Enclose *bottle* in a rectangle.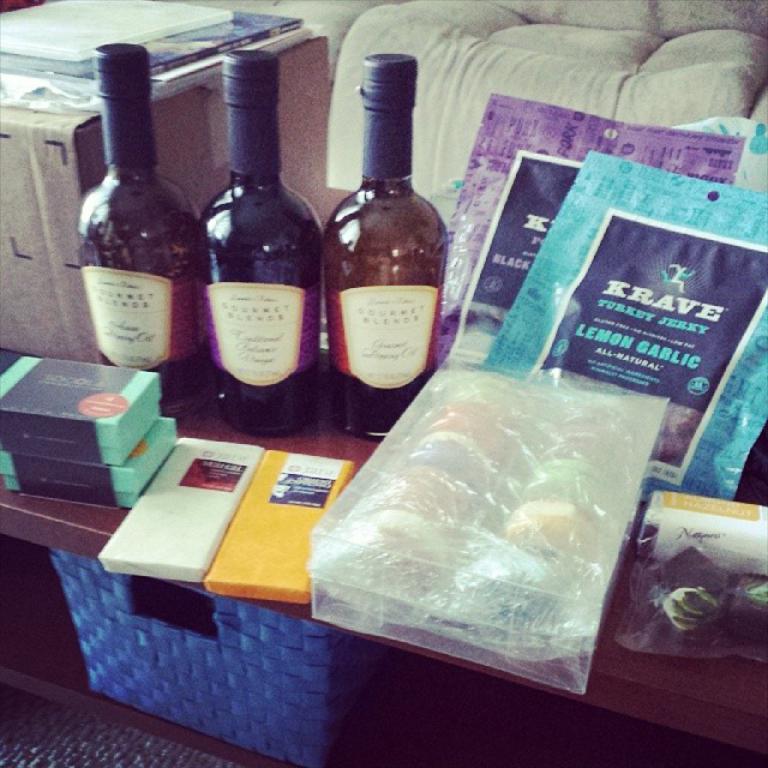
rect(192, 50, 326, 436).
